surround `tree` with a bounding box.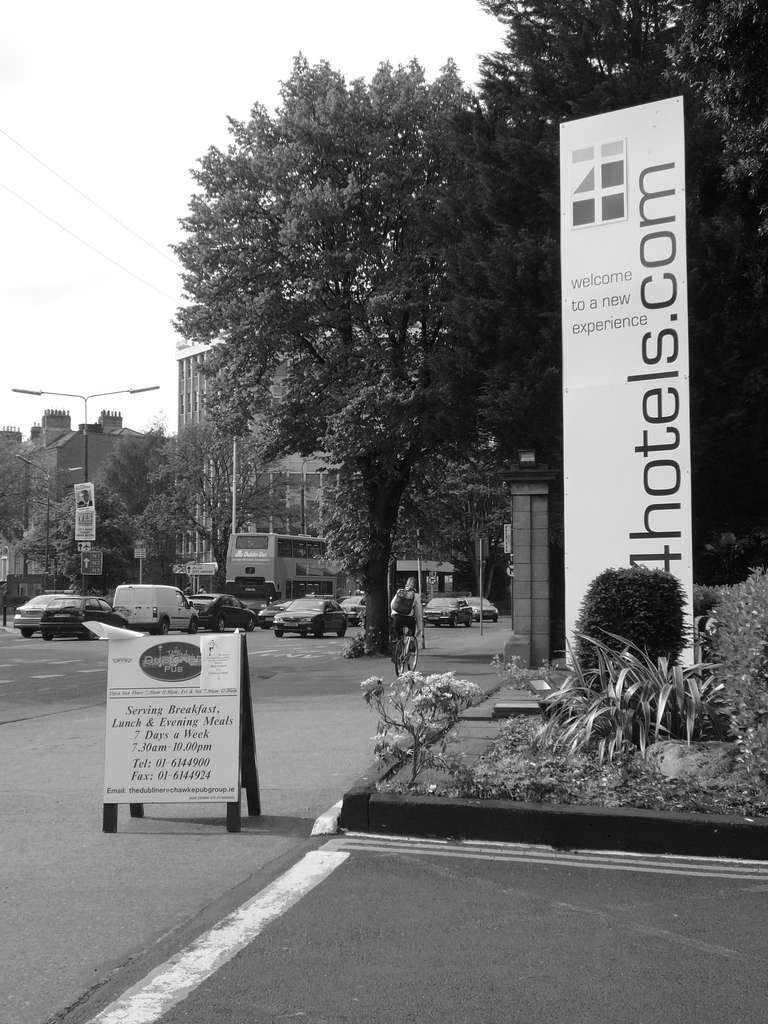
{"x1": 93, "y1": 424, "x2": 164, "y2": 582}.
